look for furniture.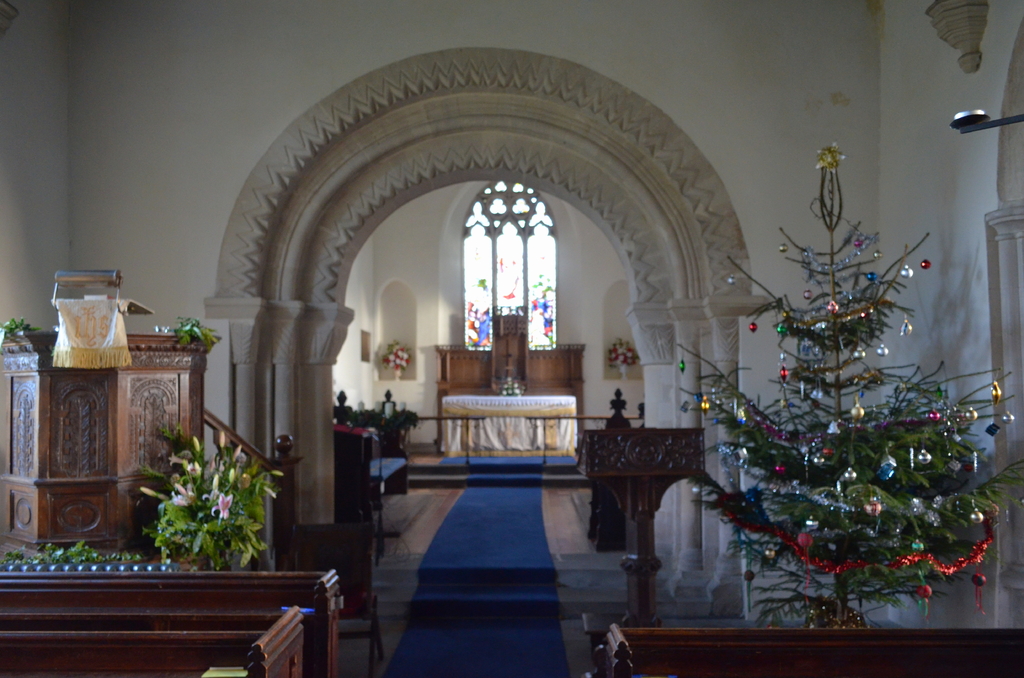
Found: detection(489, 315, 528, 389).
